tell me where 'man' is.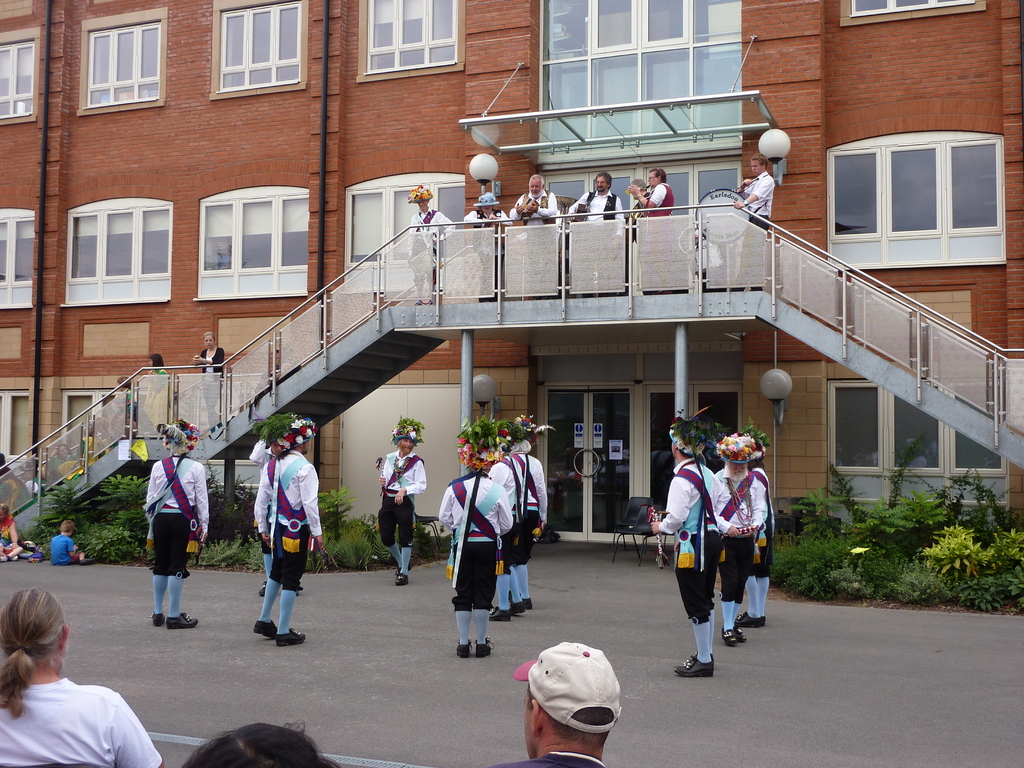
'man' is at [x1=513, y1=172, x2=561, y2=227].
